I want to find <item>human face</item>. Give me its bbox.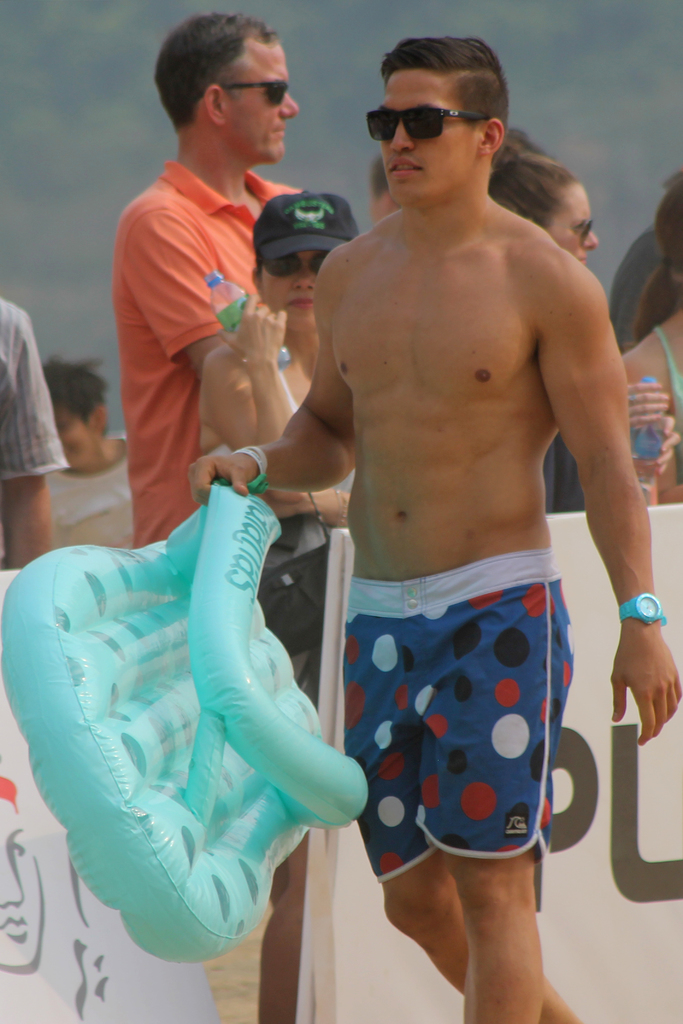
<region>227, 25, 299, 165</region>.
